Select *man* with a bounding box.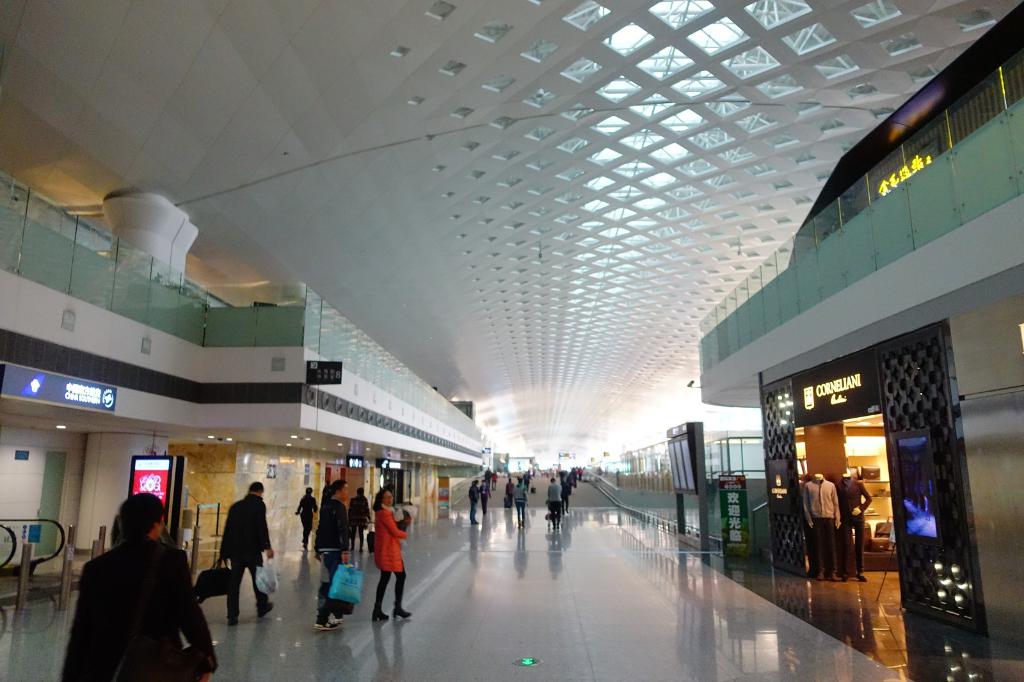
box(65, 500, 202, 677).
